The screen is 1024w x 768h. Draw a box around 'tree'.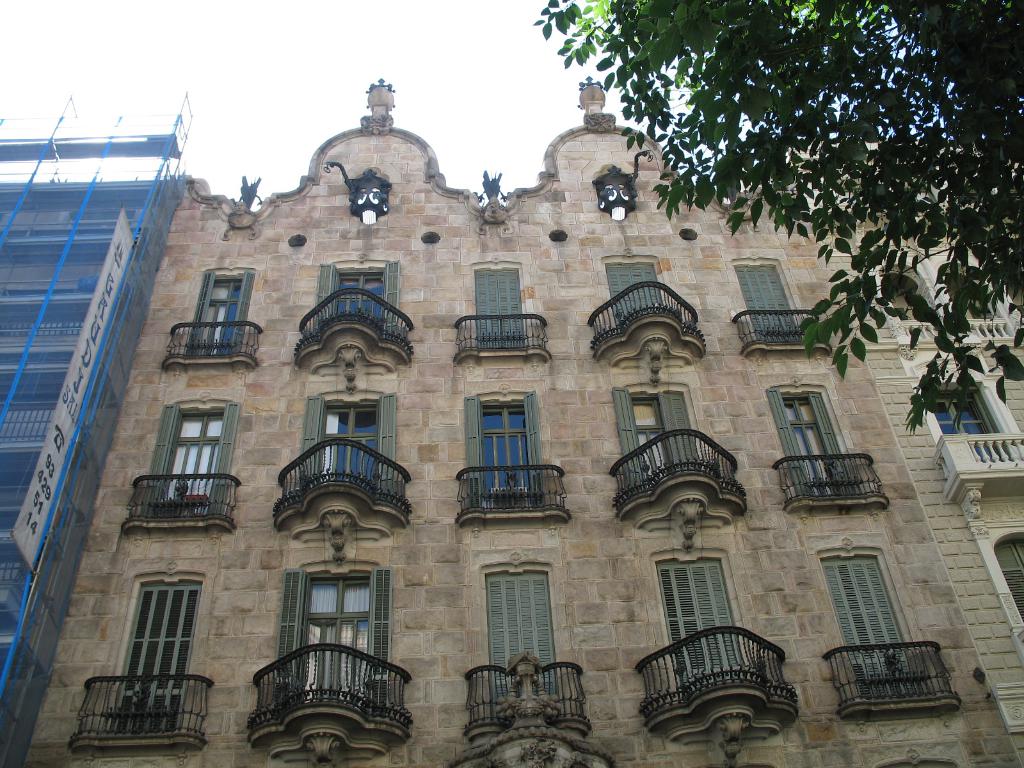
534, 0, 1023, 430.
